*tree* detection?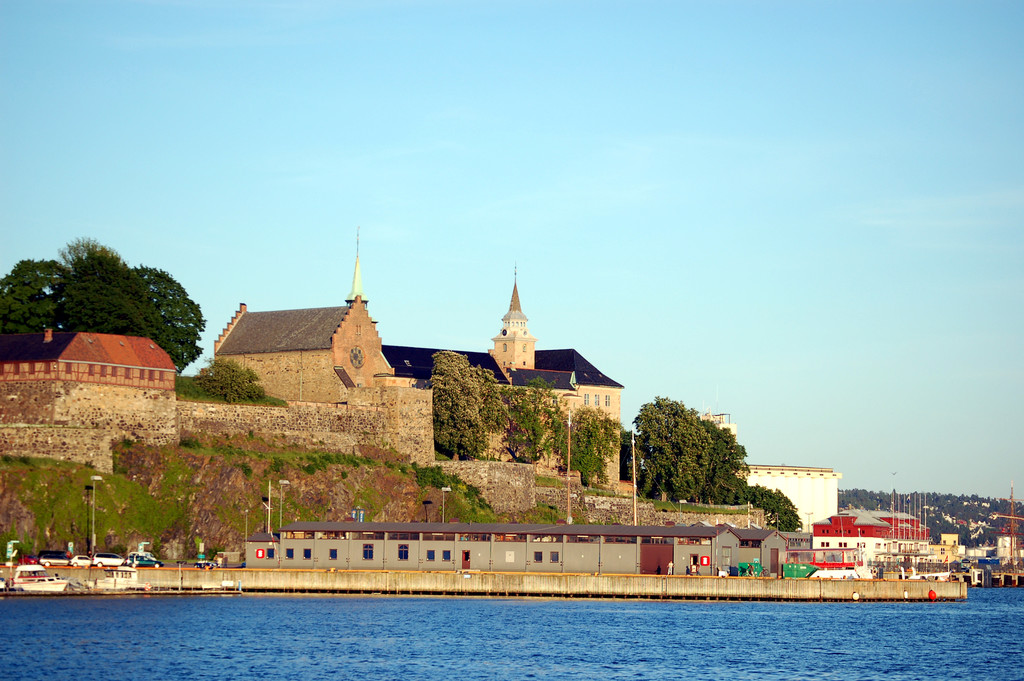
(x1=131, y1=265, x2=212, y2=381)
